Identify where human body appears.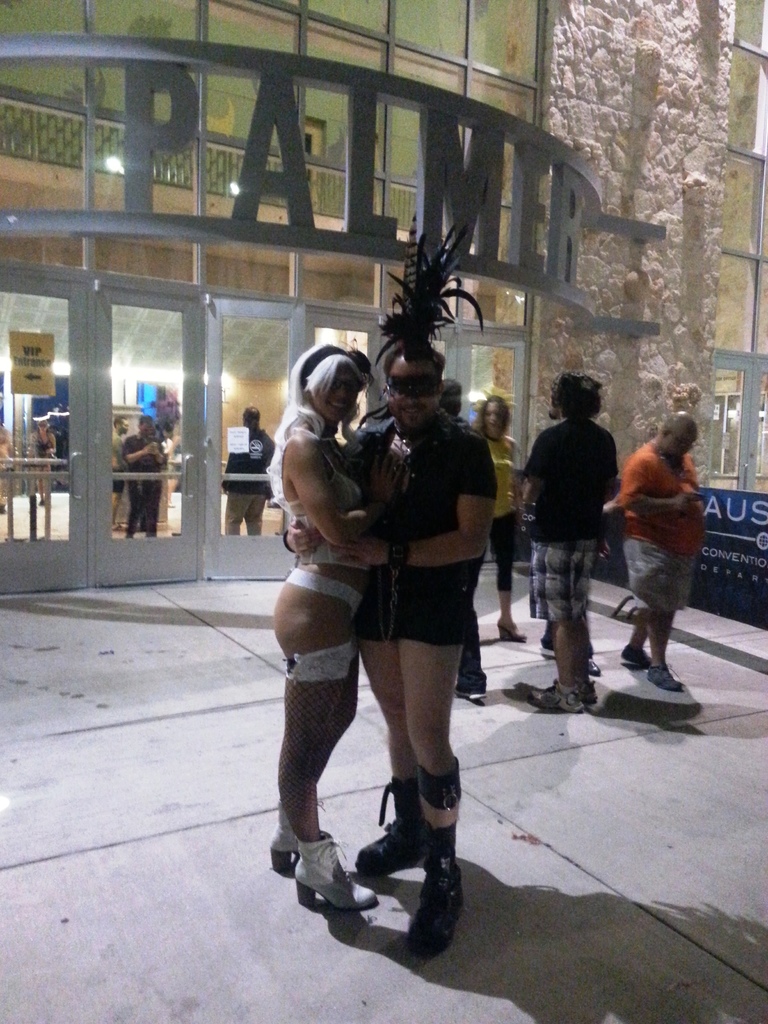
Appears at Rect(520, 374, 618, 707).
